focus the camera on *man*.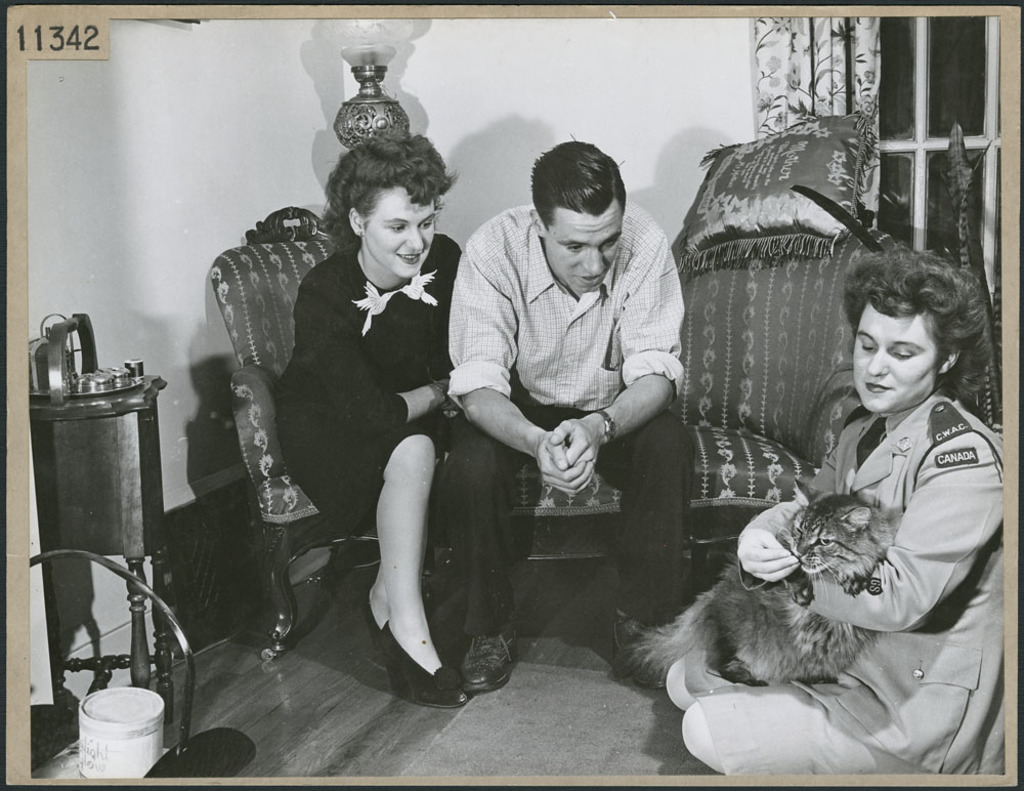
Focus region: Rect(442, 150, 714, 663).
